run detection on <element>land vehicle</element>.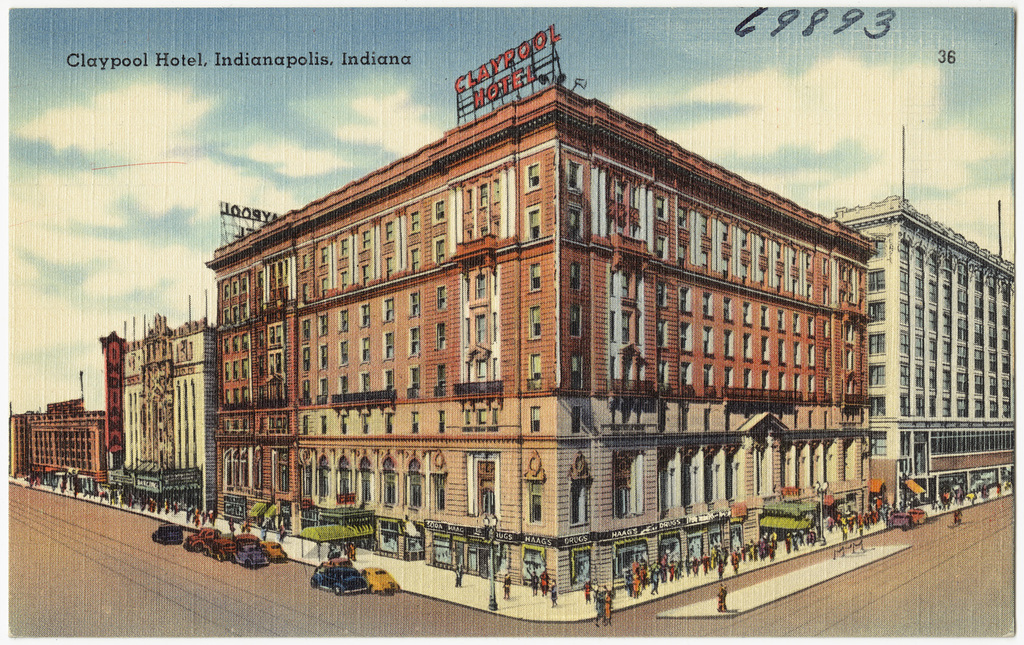
Result: (184, 525, 221, 556).
